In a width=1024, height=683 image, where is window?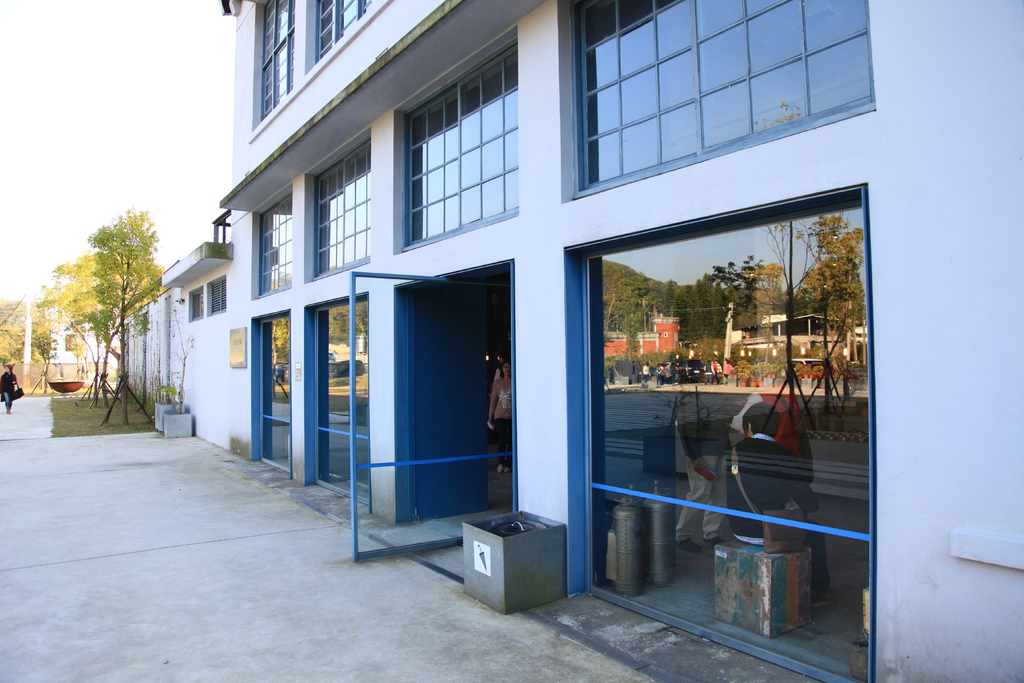
x1=307, y1=131, x2=371, y2=273.
